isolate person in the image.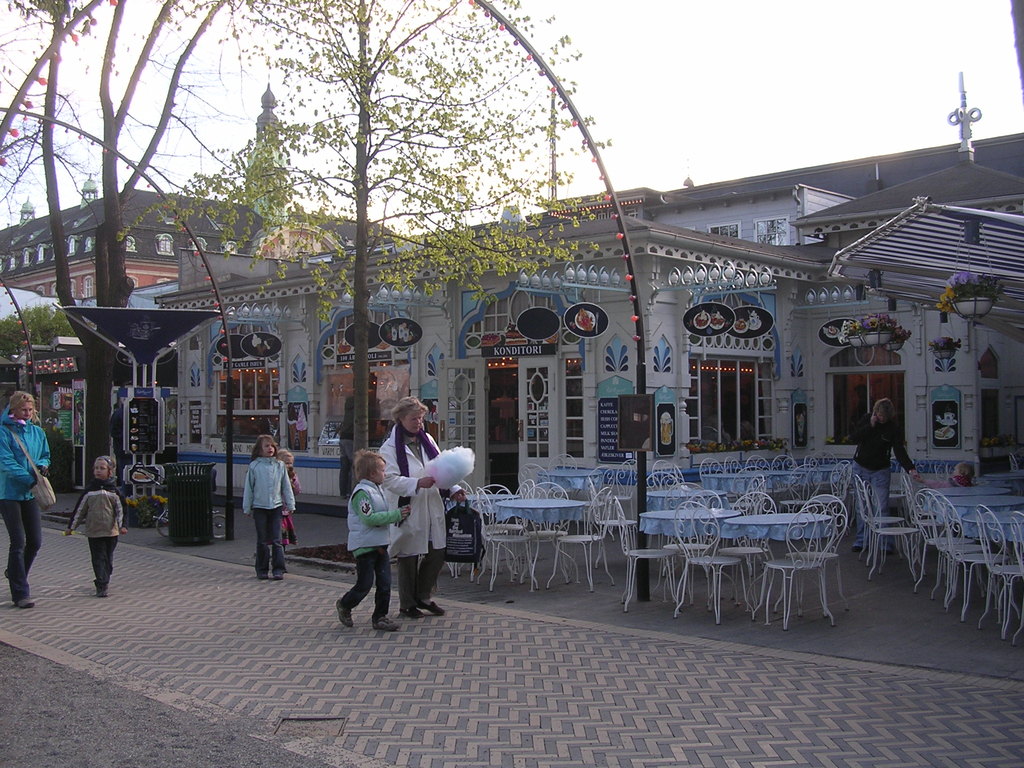
Isolated region: BBox(335, 449, 409, 626).
